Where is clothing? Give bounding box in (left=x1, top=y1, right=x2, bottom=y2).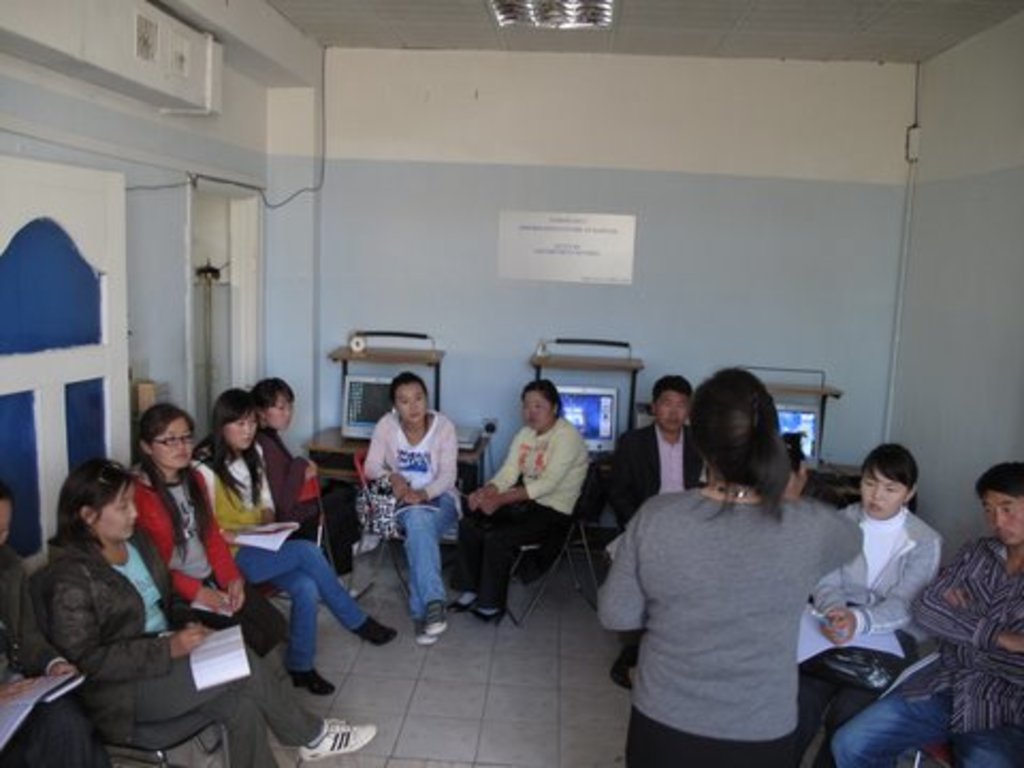
(left=192, top=439, right=371, bottom=668).
